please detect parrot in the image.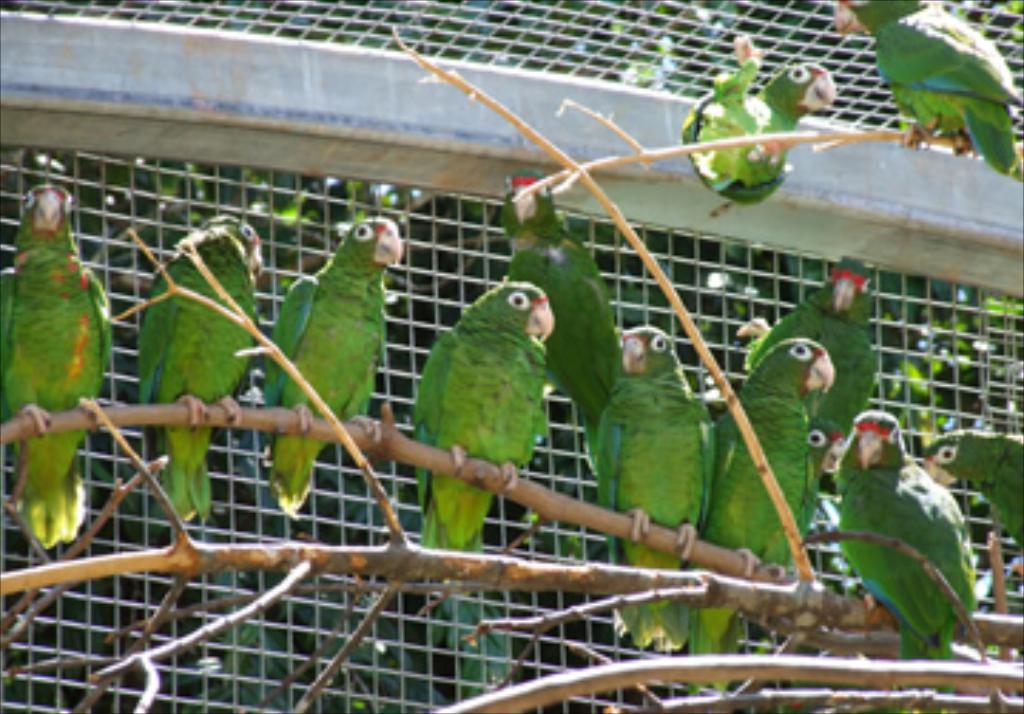
x1=273, y1=216, x2=401, y2=509.
